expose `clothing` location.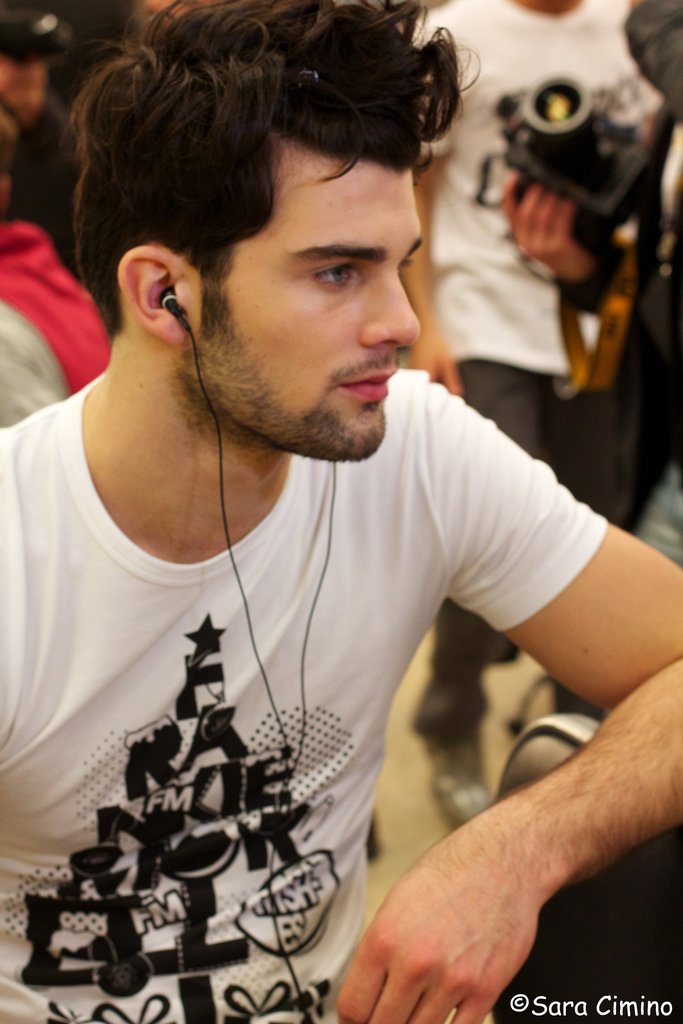
Exposed at x1=1, y1=218, x2=118, y2=425.
